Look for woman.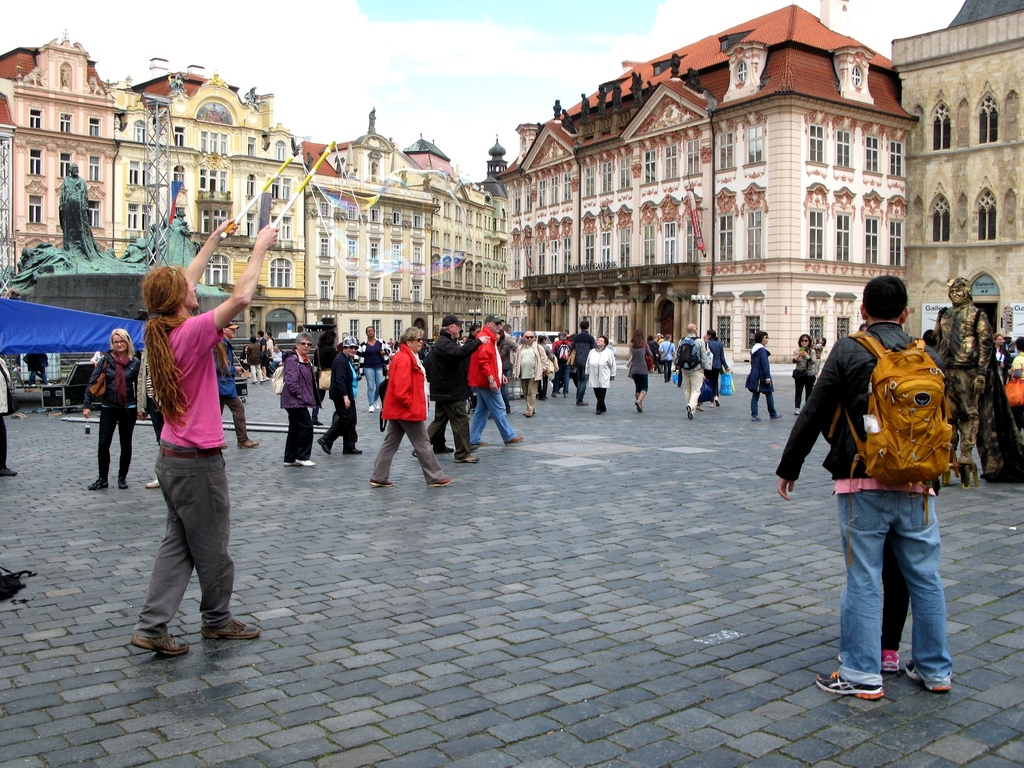
Found: 628,328,653,414.
